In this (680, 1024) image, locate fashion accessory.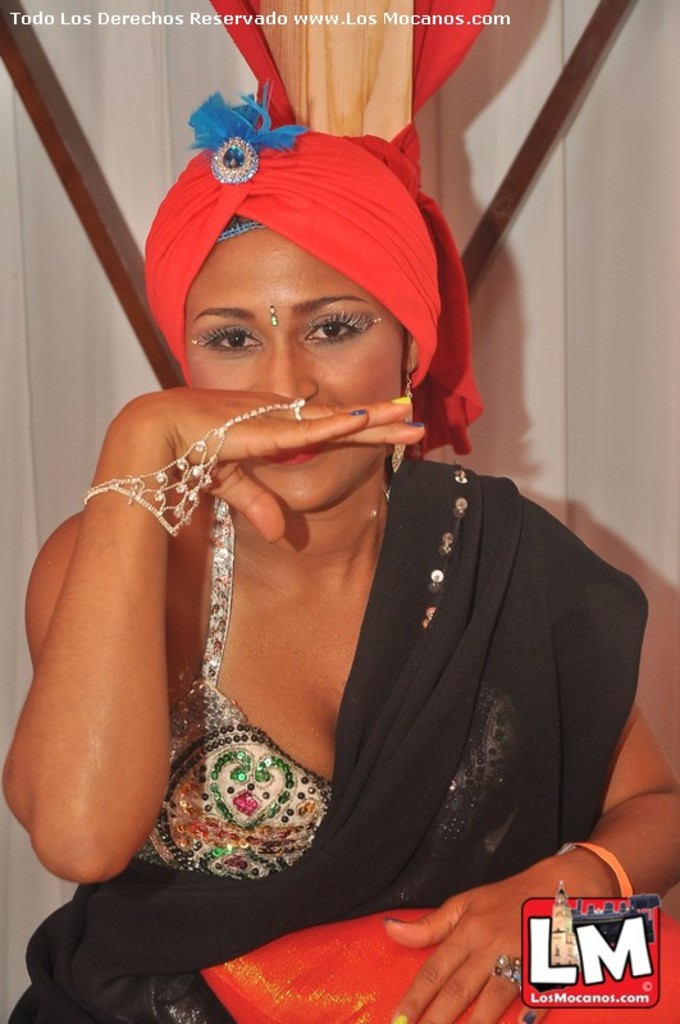
Bounding box: (188,77,309,187).
